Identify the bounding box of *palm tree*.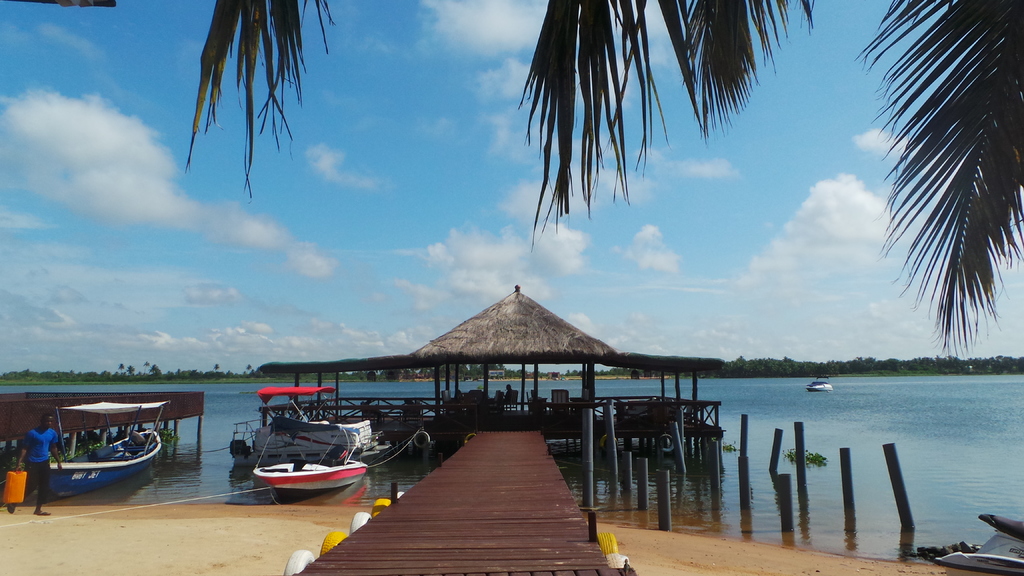
left=126, top=364, right=135, bottom=374.
